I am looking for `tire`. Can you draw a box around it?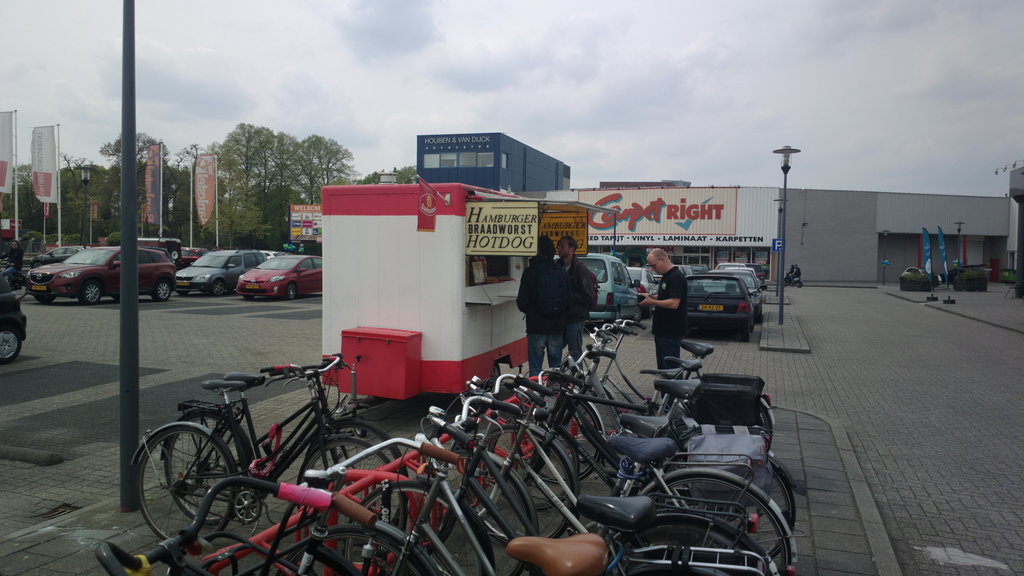
Sure, the bounding box is [left=743, top=333, right=751, bottom=343].
